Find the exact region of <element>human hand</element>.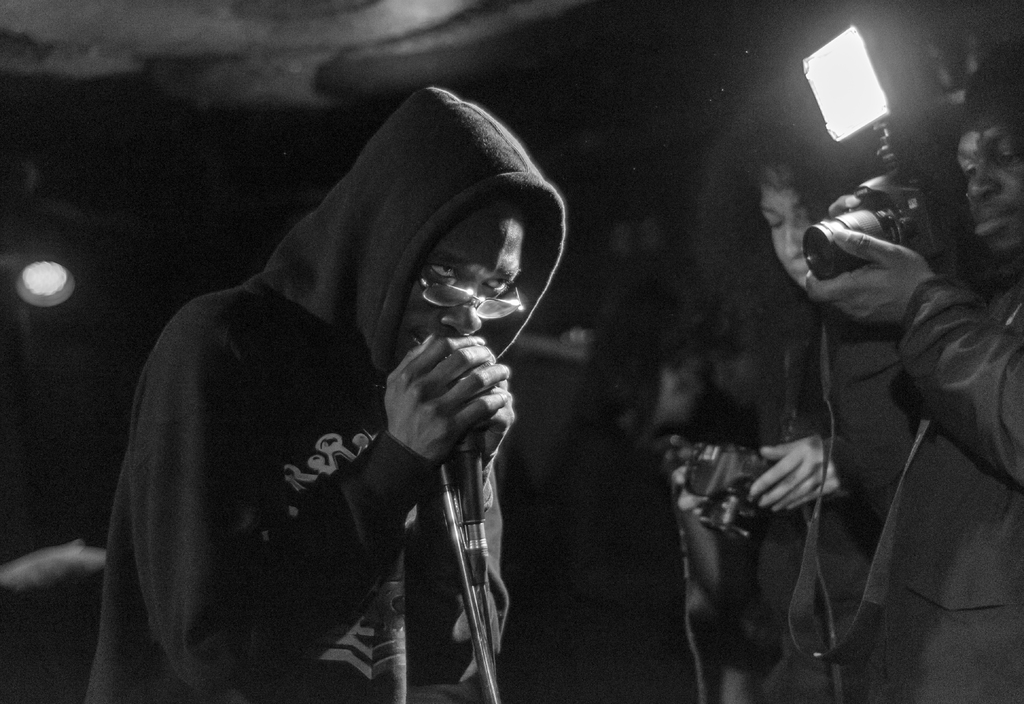
Exact region: (804,226,937,329).
